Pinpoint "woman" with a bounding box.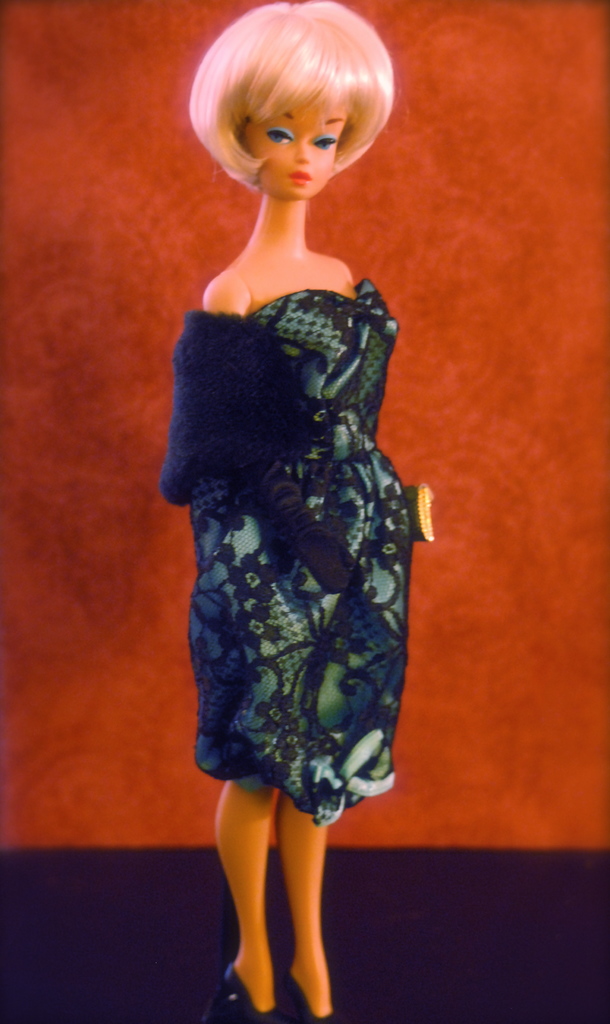
bbox=(163, 0, 433, 977).
